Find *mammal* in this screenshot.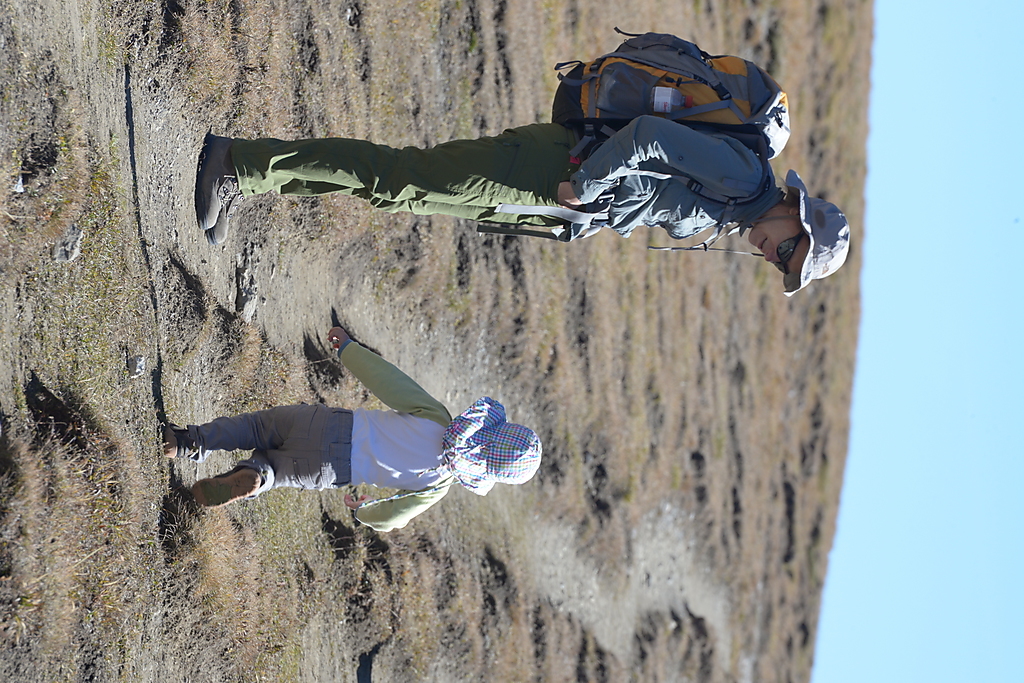
The bounding box for *mammal* is bbox=(163, 325, 546, 532).
